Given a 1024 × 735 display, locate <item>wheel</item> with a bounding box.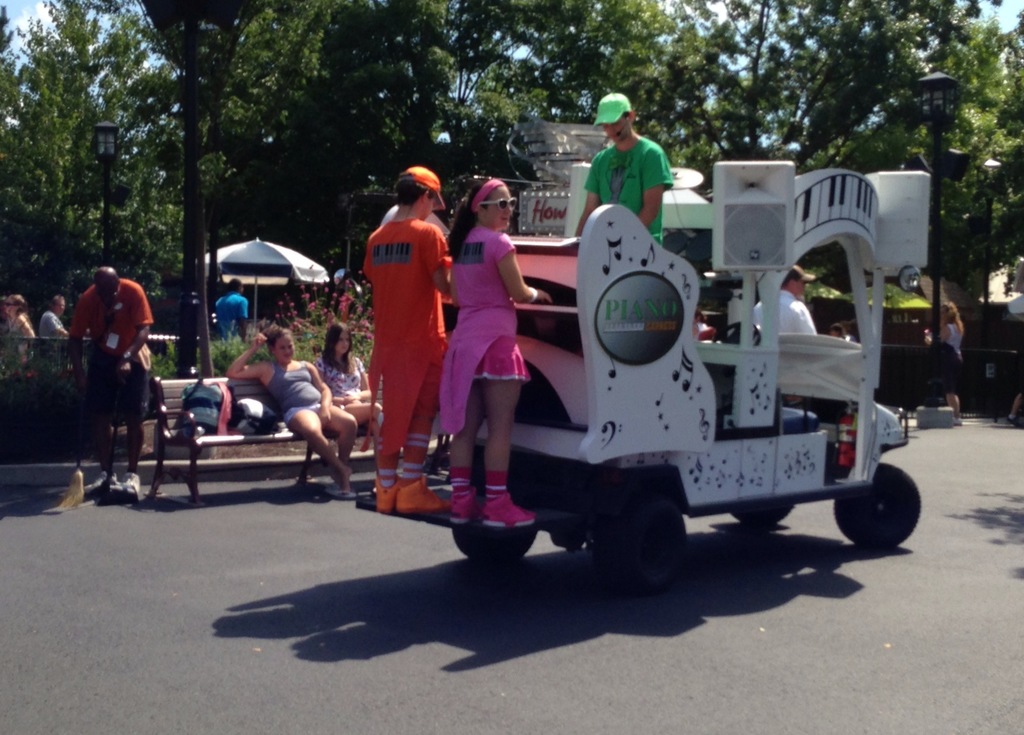
Located: x1=732 y1=505 x2=796 y2=524.
